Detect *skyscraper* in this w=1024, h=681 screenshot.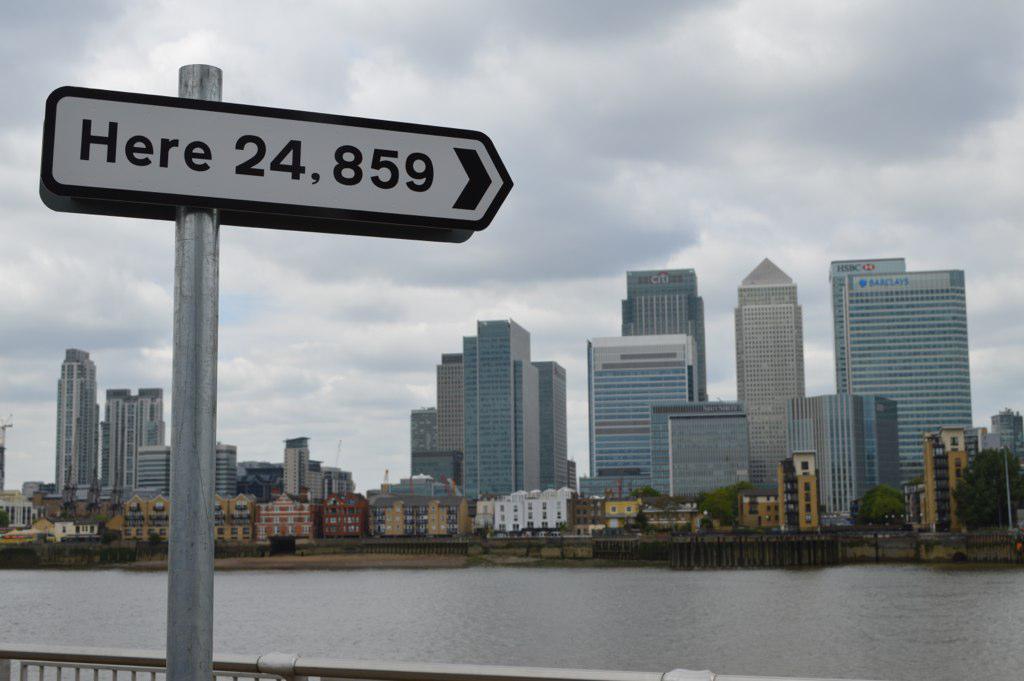
Detection: 619:271:706:400.
